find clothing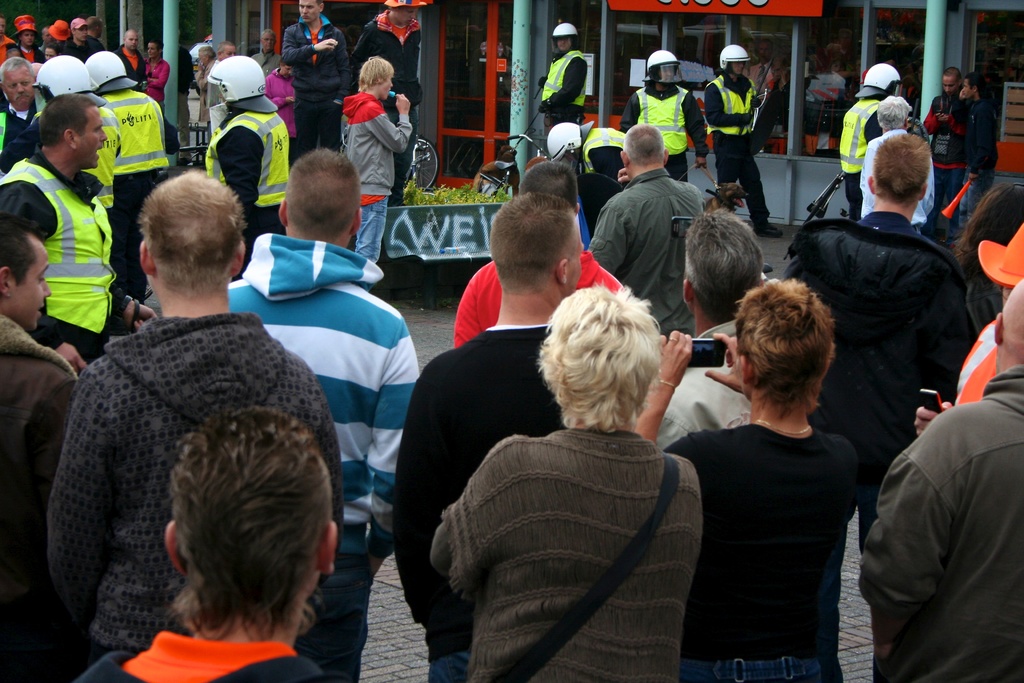
[x1=675, y1=352, x2=887, y2=668]
